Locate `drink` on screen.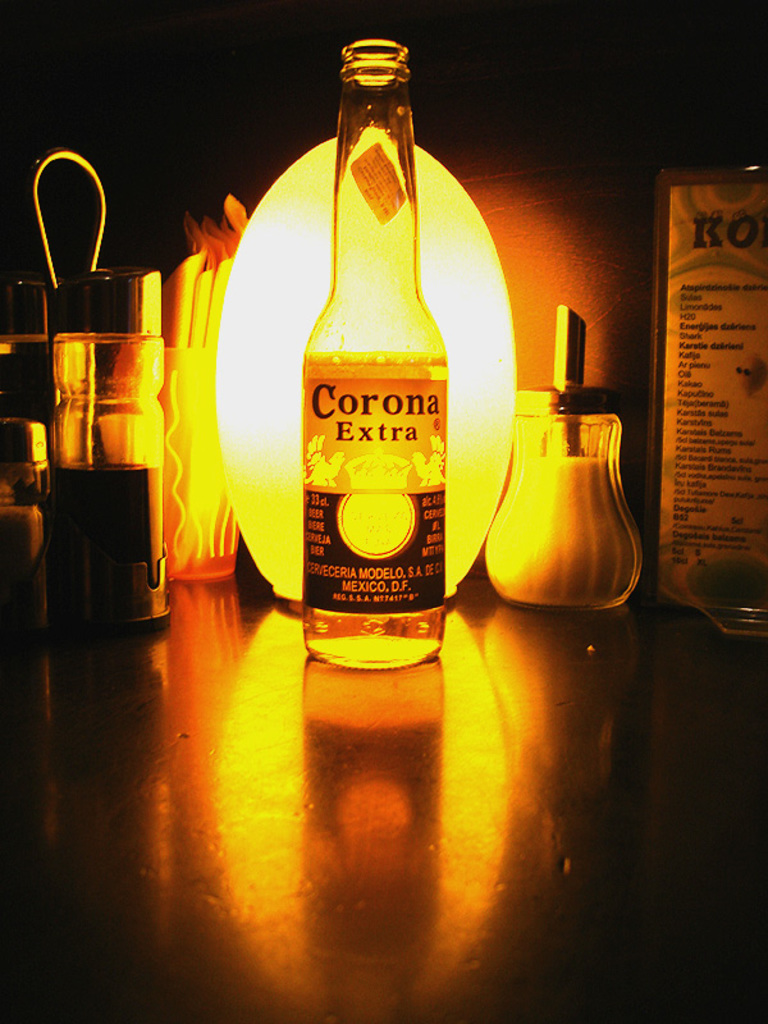
On screen at locate(37, 154, 168, 612).
